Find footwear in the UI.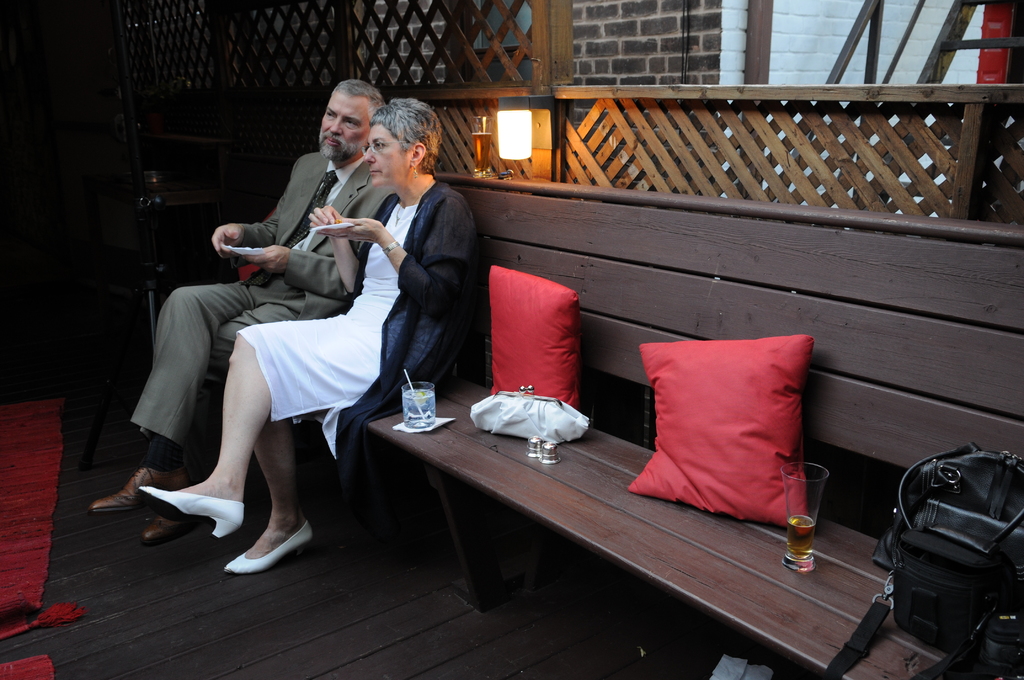
UI element at l=143, t=514, r=204, b=537.
